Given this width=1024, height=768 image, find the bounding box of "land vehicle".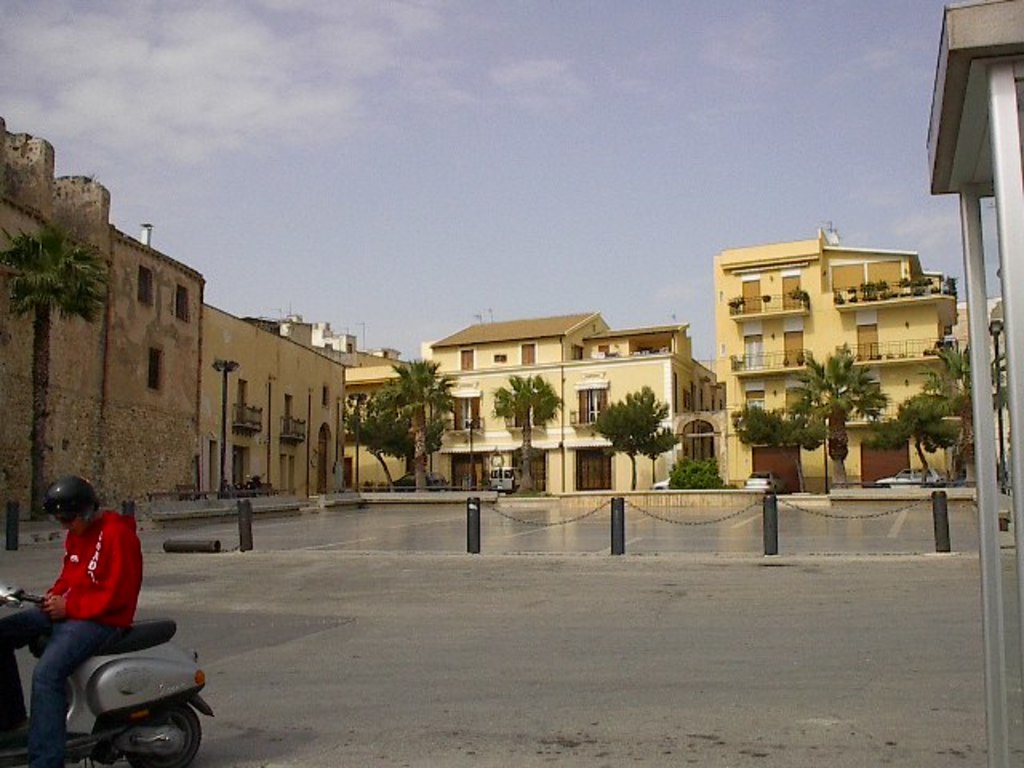
BBox(749, 475, 779, 488).
